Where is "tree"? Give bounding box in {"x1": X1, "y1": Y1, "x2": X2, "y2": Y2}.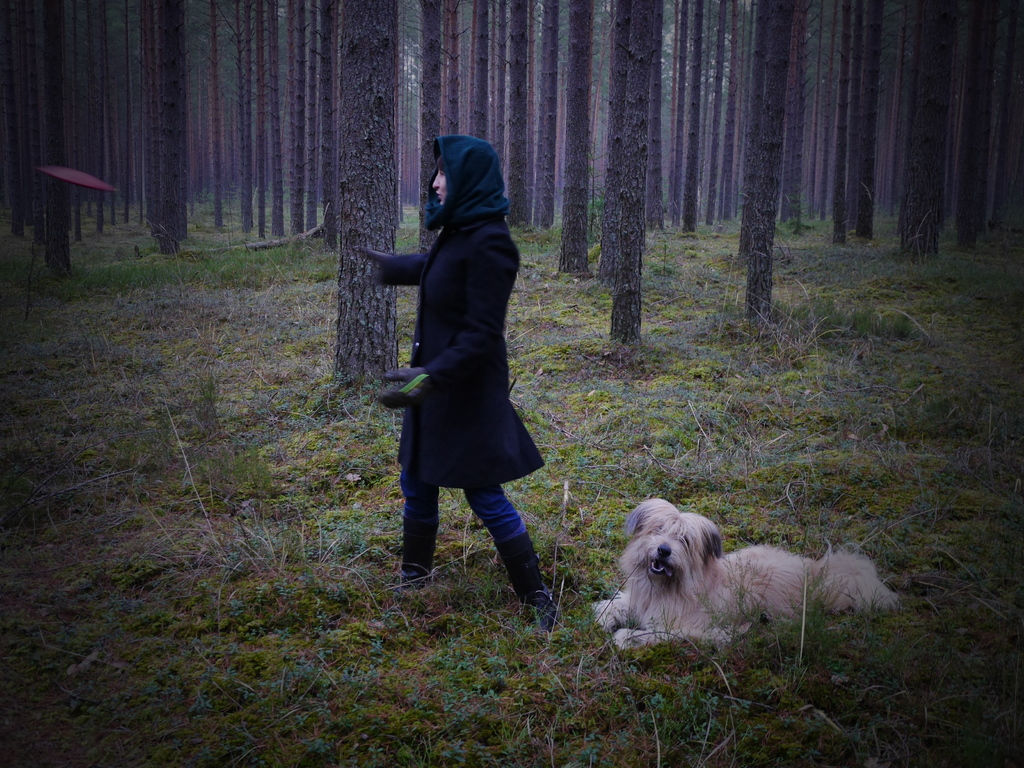
{"x1": 146, "y1": 0, "x2": 193, "y2": 255}.
